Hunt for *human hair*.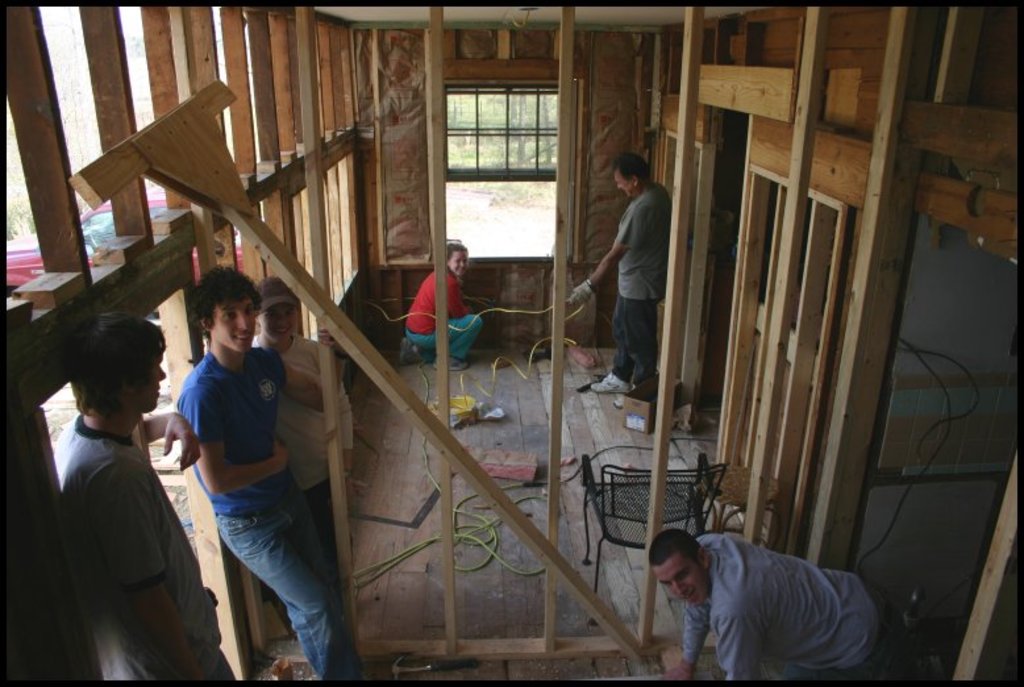
Hunted down at box(445, 243, 465, 254).
